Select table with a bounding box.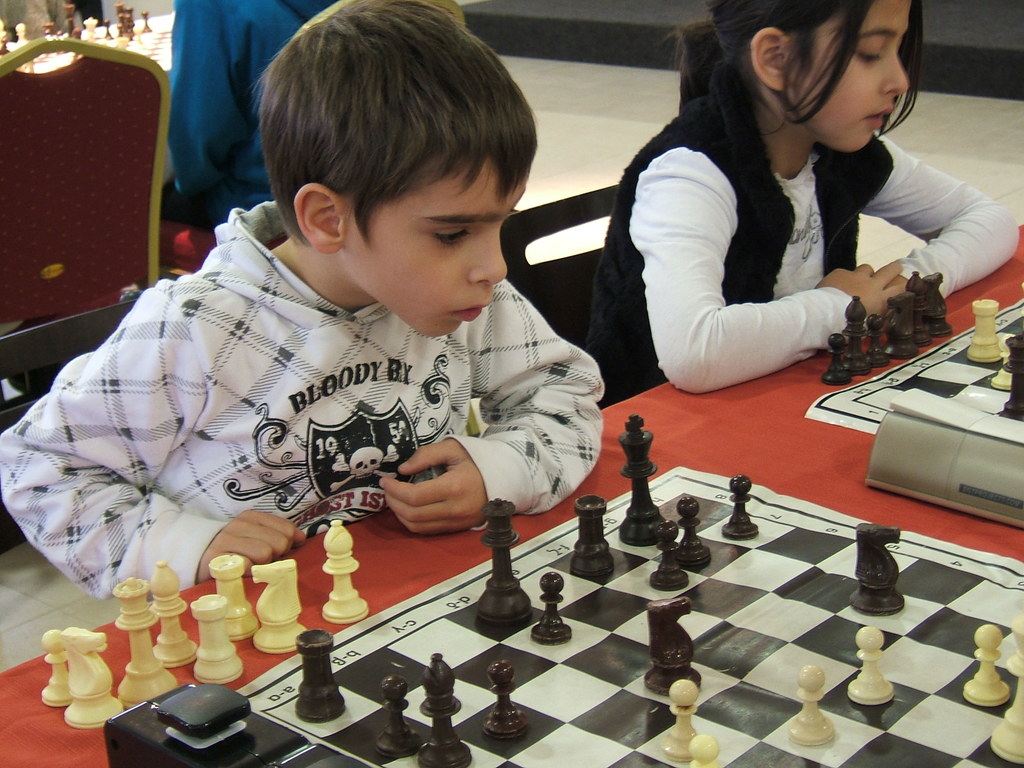
0/221/1023/767.
